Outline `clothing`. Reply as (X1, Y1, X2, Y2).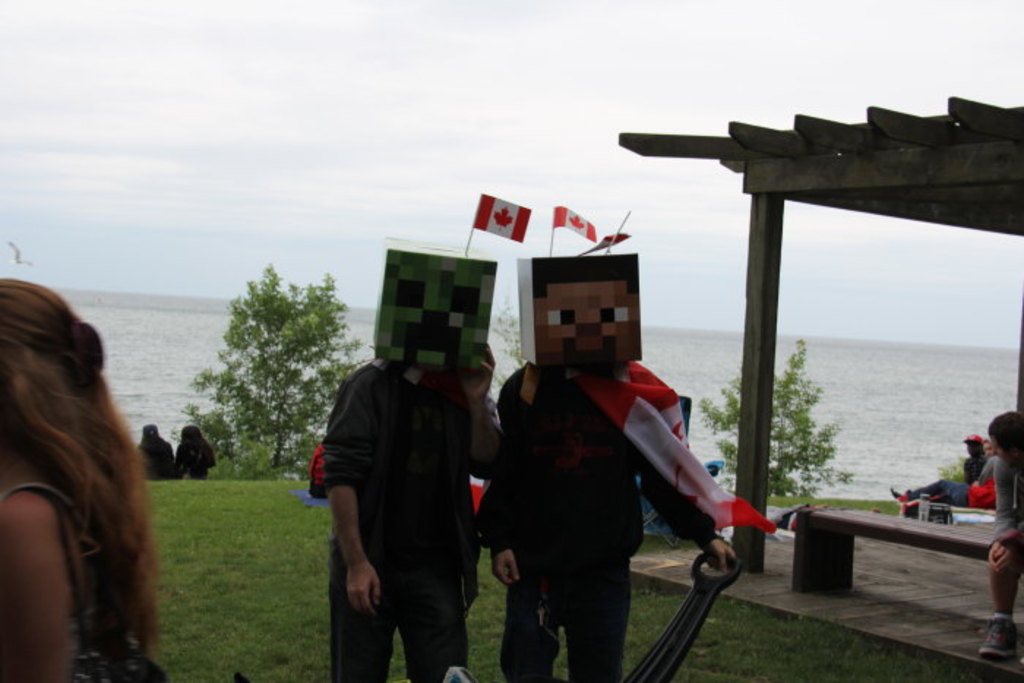
(986, 450, 1023, 557).
